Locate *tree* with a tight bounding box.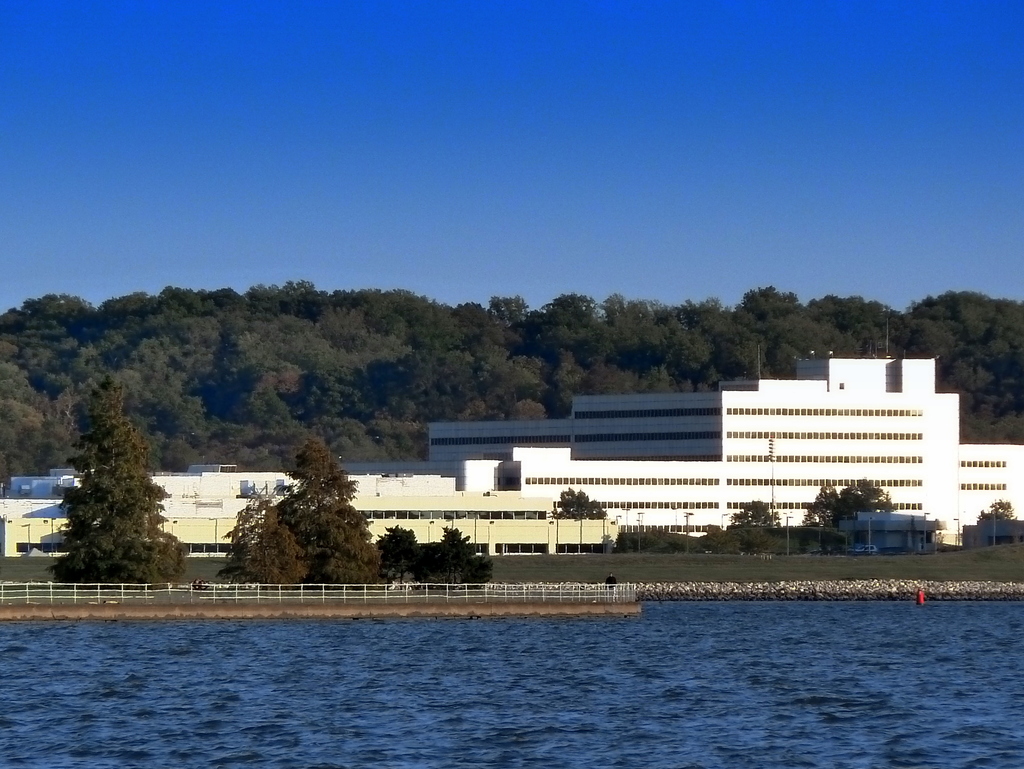
box=[425, 525, 493, 591].
